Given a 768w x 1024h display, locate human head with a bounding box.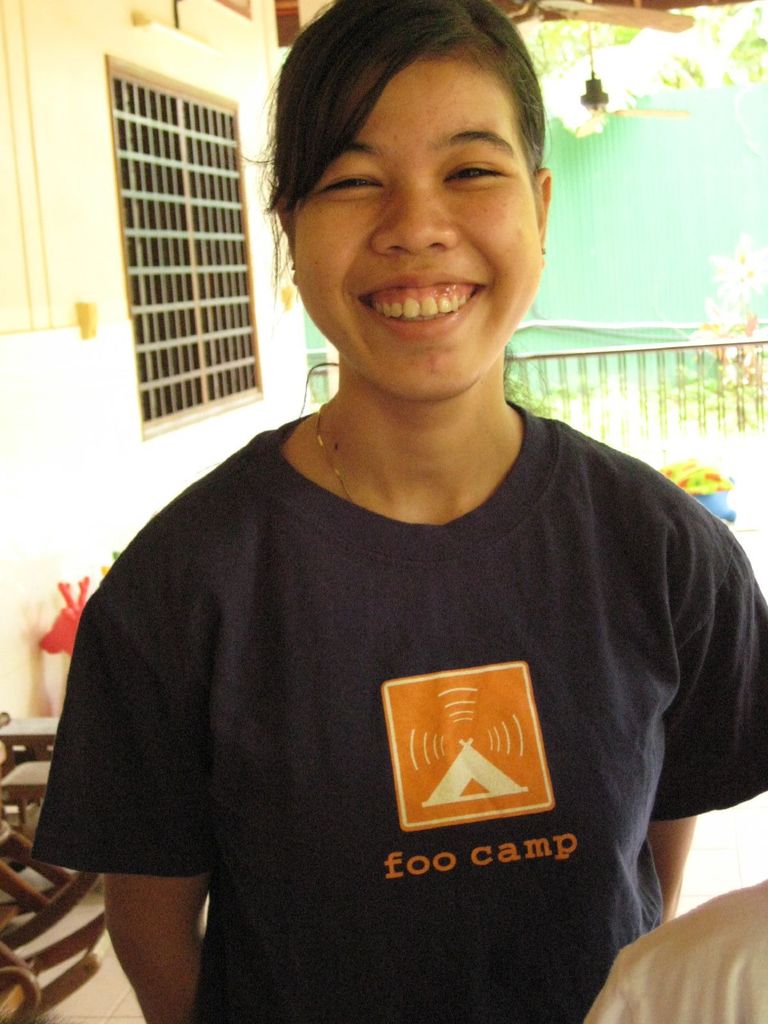
Located: 276,15,549,260.
